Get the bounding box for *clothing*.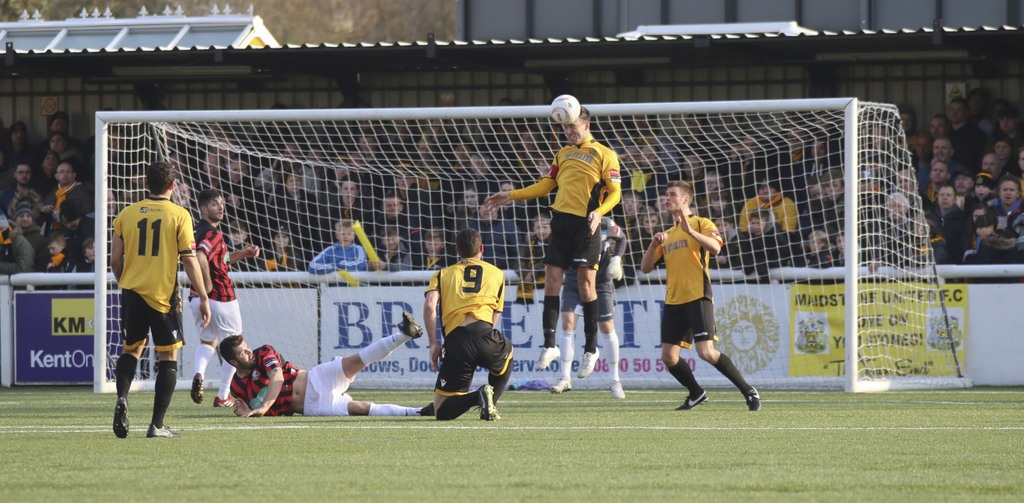
42,180,95,229.
